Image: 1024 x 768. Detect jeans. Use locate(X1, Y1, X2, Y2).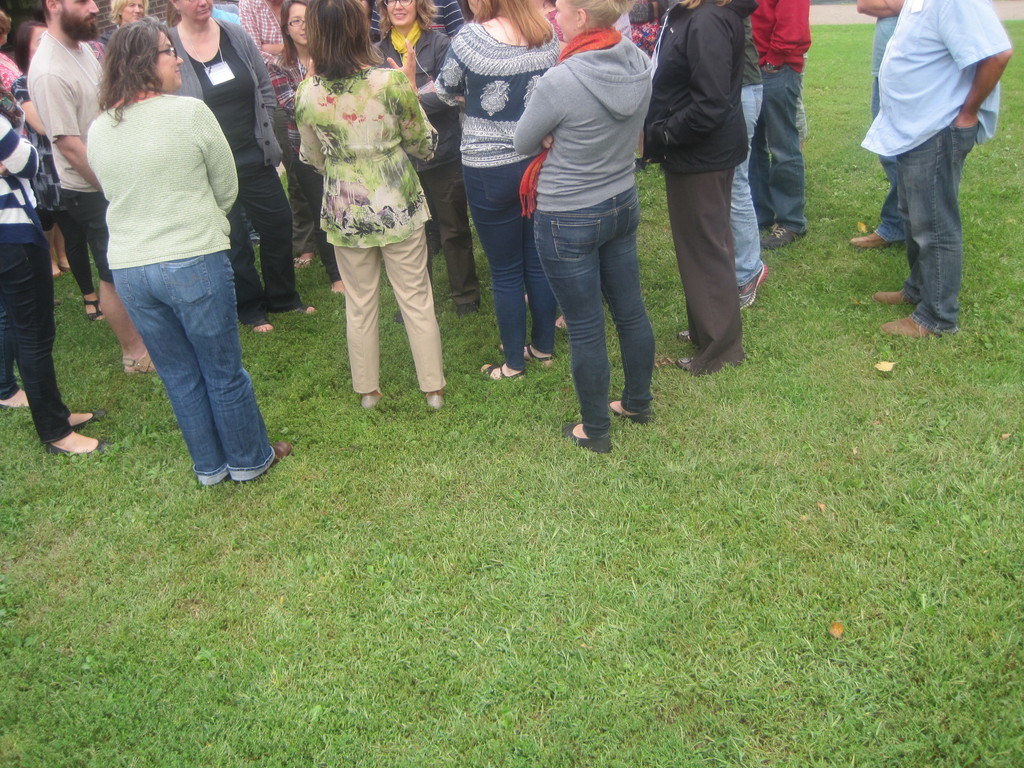
locate(739, 84, 763, 286).
